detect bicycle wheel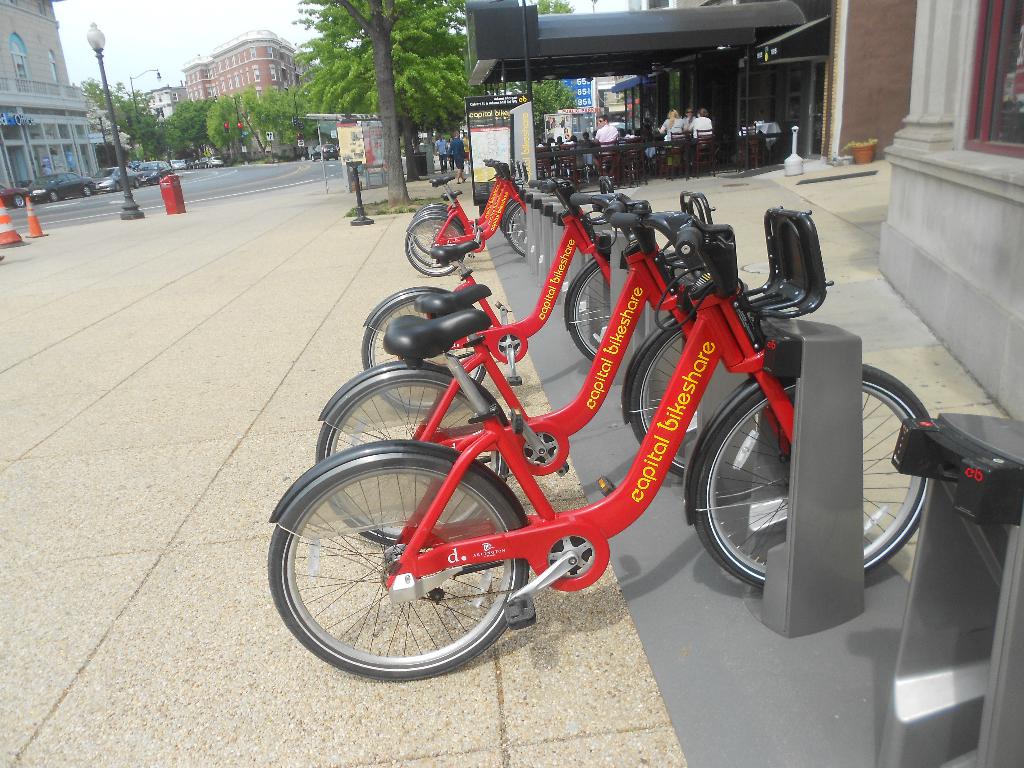
l=691, t=364, r=936, b=589
